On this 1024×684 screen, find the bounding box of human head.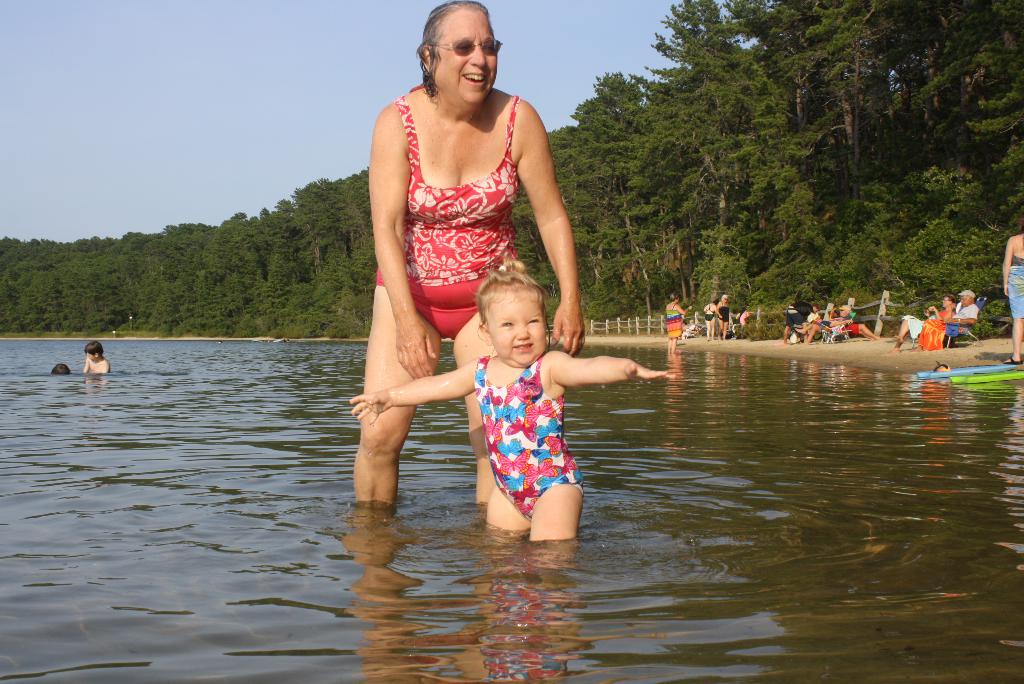
Bounding box: l=812, t=304, r=819, b=313.
